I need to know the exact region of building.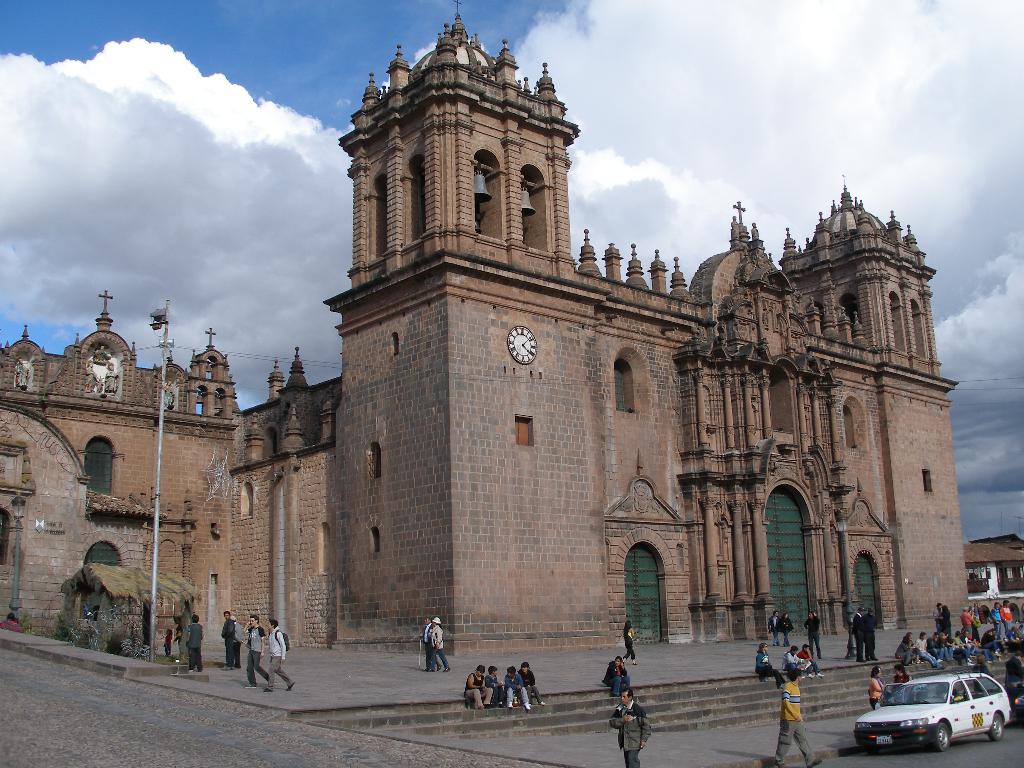
Region: {"left": 964, "top": 529, "right": 1023, "bottom": 601}.
